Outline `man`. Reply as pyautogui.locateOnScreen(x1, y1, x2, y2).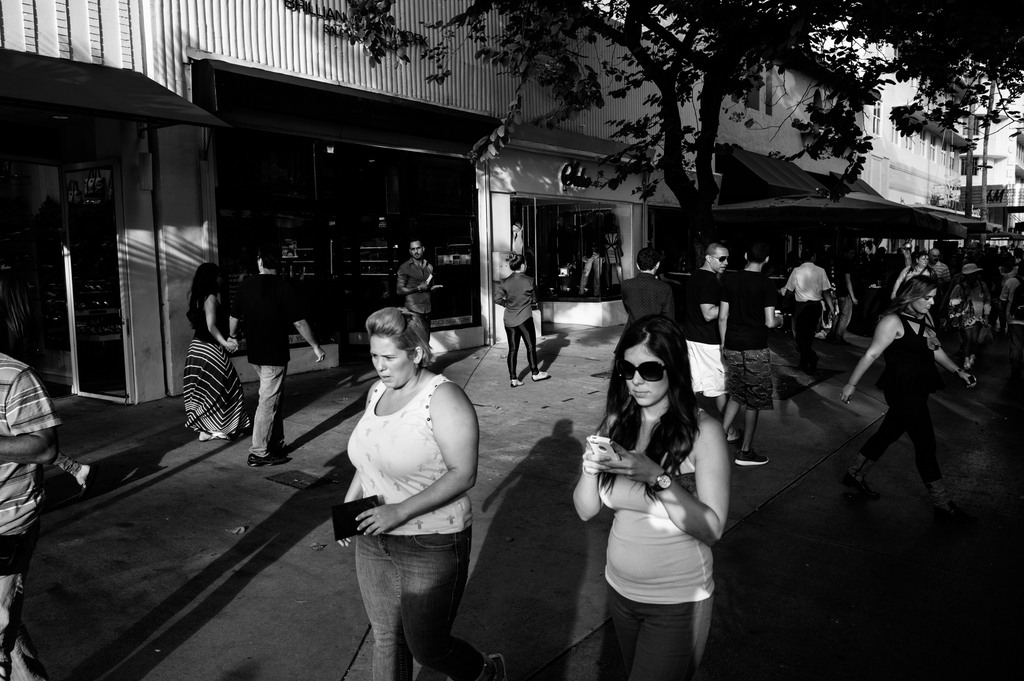
pyautogui.locateOnScreen(830, 257, 859, 348).
